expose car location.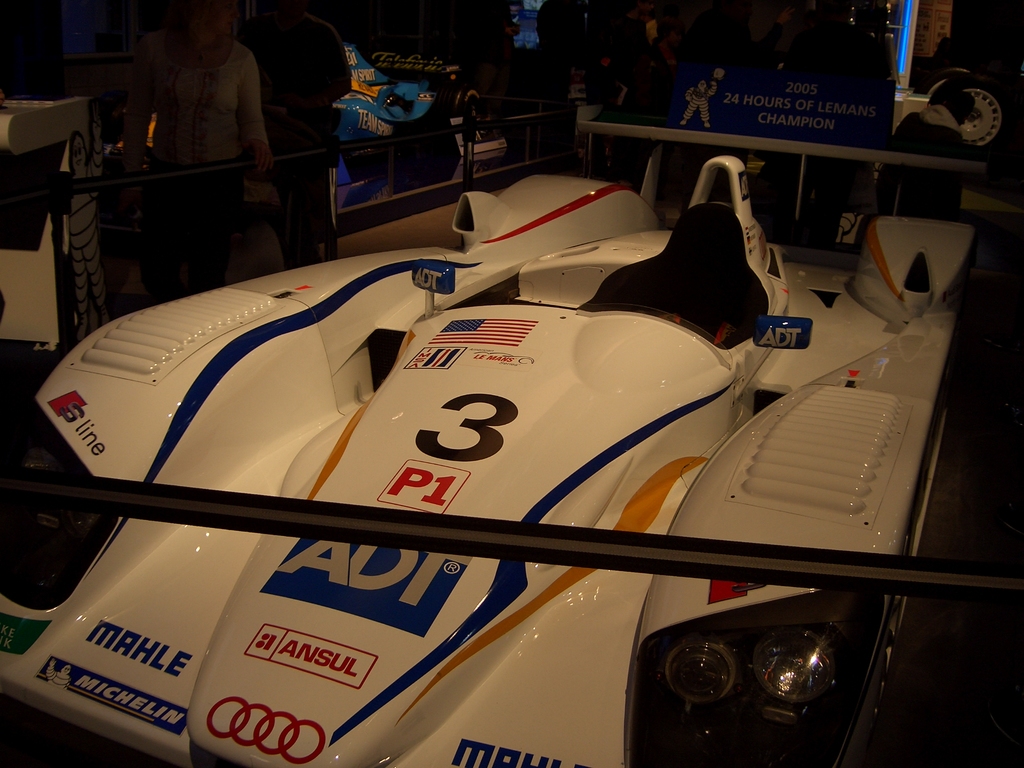
Exposed at box(0, 61, 1023, 767).
